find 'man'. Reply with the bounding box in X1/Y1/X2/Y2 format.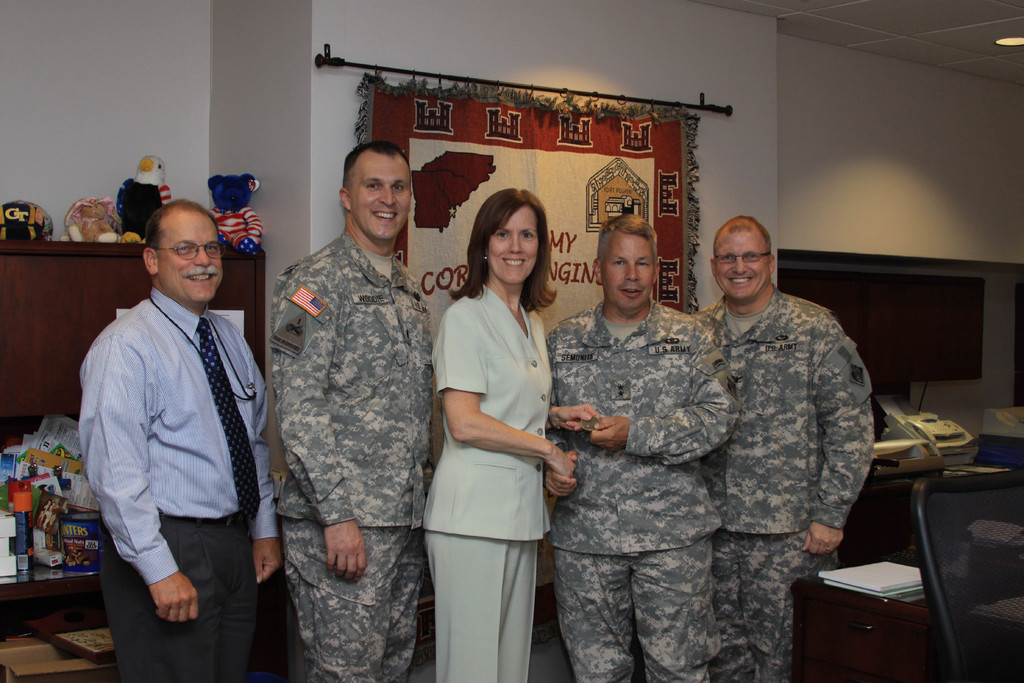
685/218/872/682.
